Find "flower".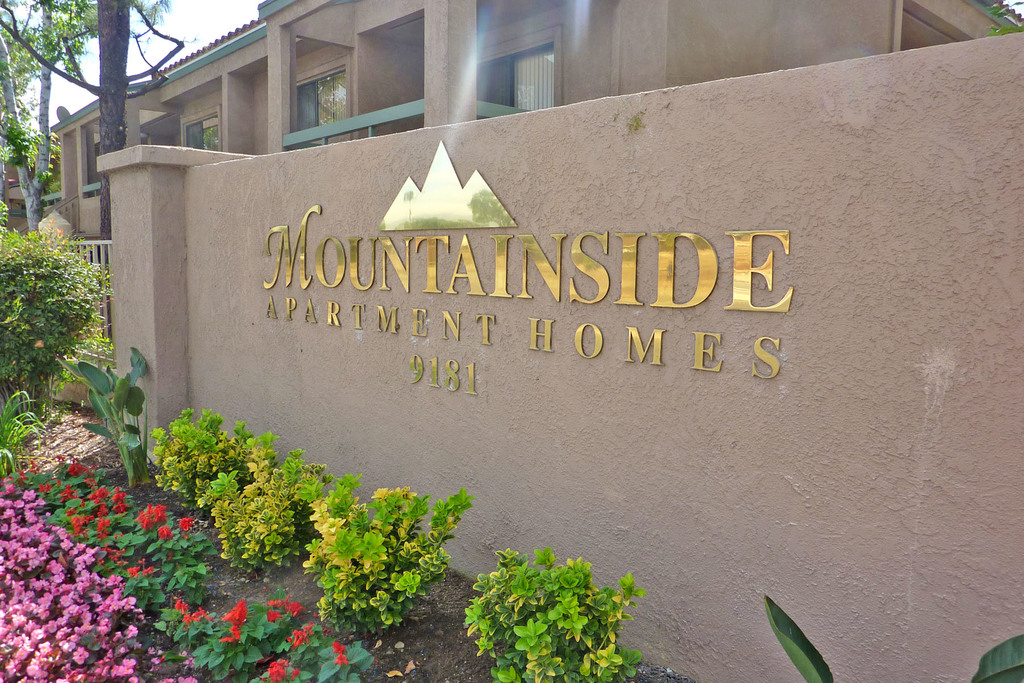
box(95, 518, 112, 532).
